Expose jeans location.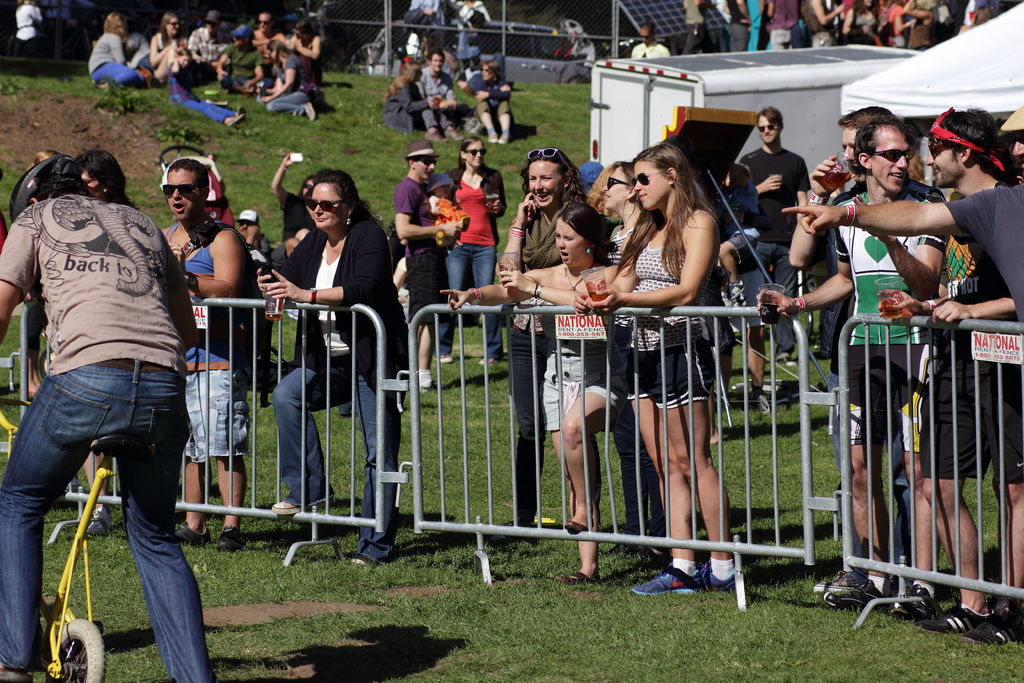
Exposed at bbox=(424, 113, 451, 133).
